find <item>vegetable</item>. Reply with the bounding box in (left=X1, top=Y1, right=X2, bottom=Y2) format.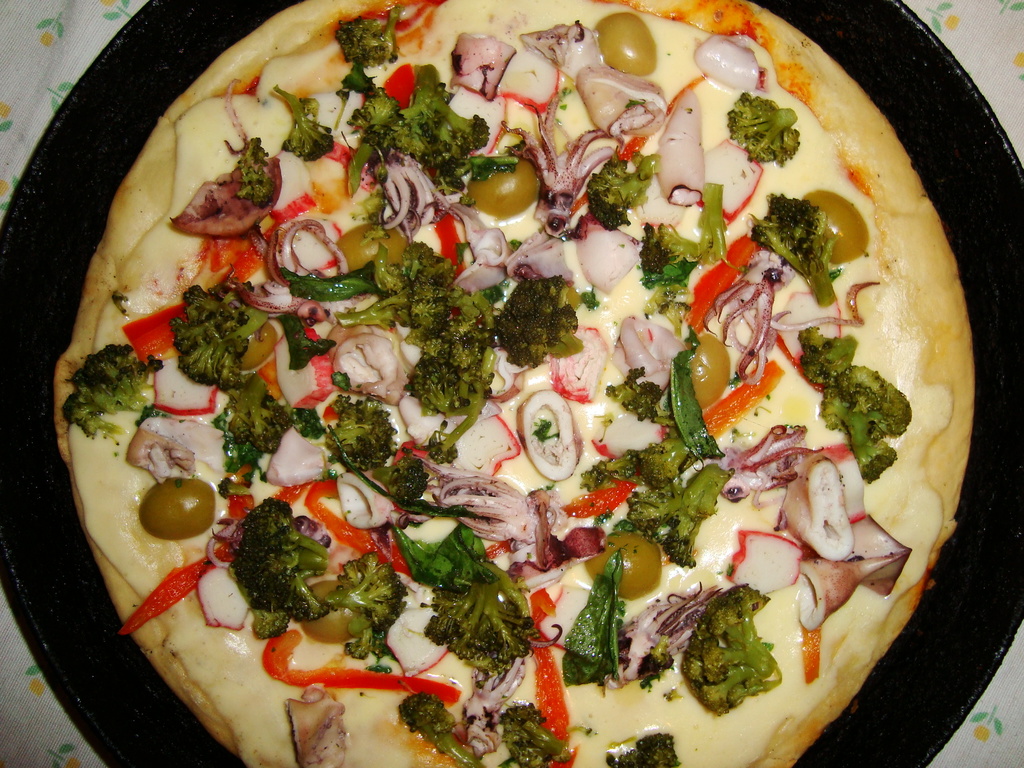
(left=821, top=354, right=909, bottom=481).
